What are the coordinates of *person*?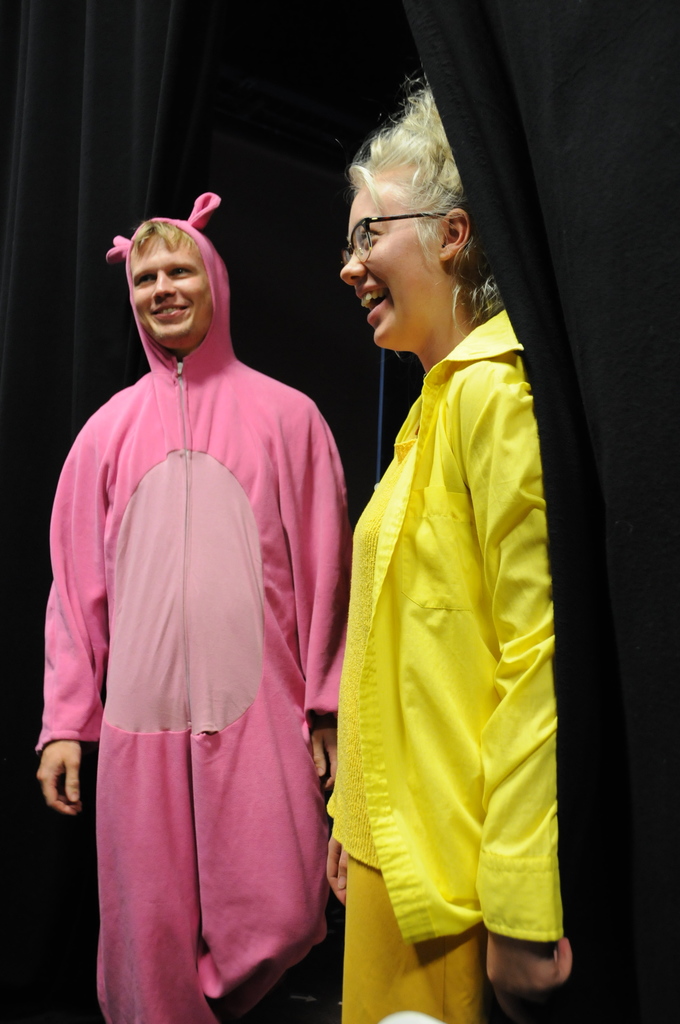
x1=327 y1=76 x2=571 y2=1023.
